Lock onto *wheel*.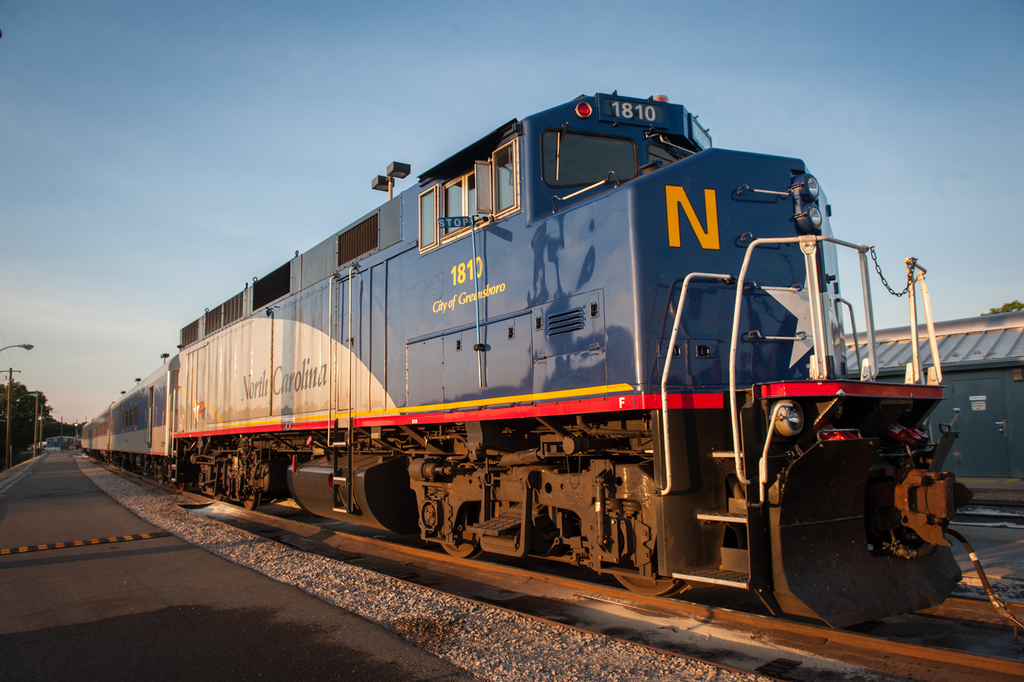
Locked: <box>244,488,266,509</box>.
